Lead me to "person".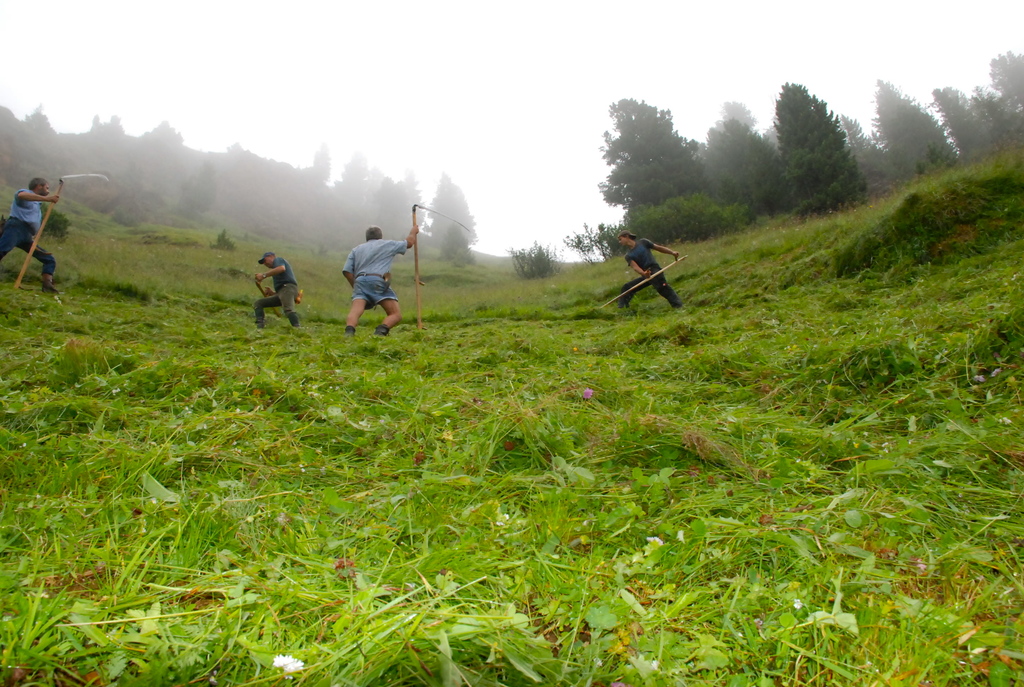
Lead to (left=346, top=217, right=409, bottom=336).
